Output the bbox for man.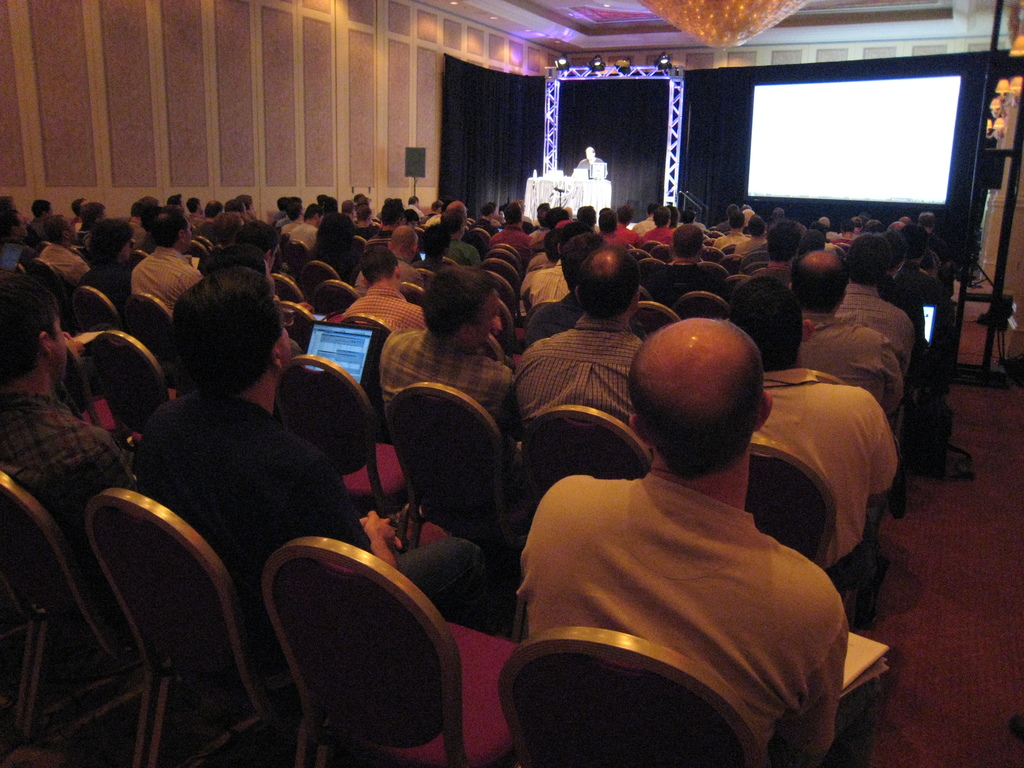
l=790, t=249, r=902, b=409.
